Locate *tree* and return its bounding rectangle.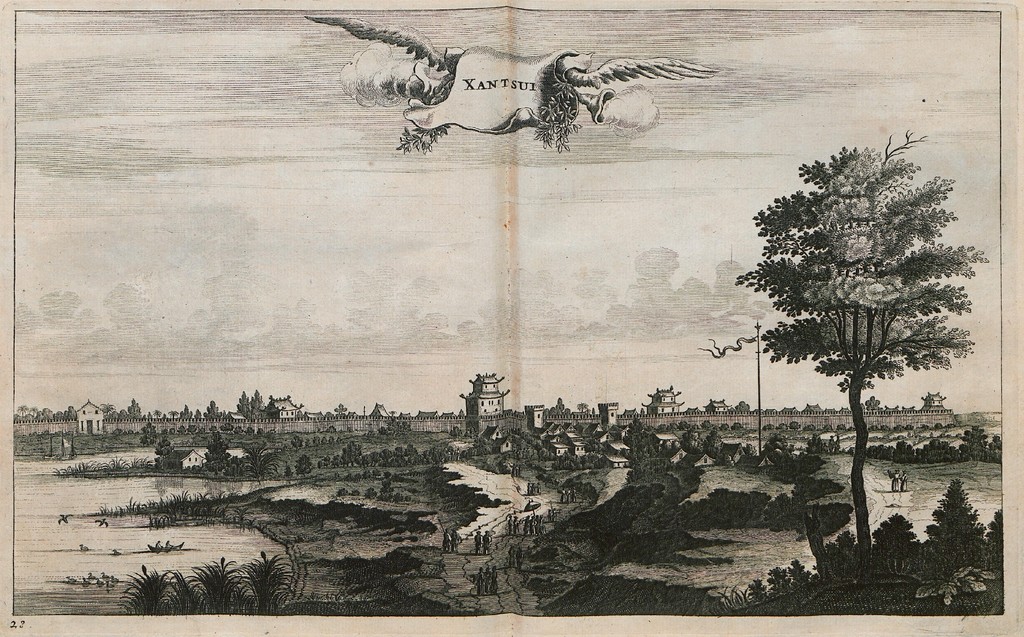
locate(140, 420, 158, 449).
